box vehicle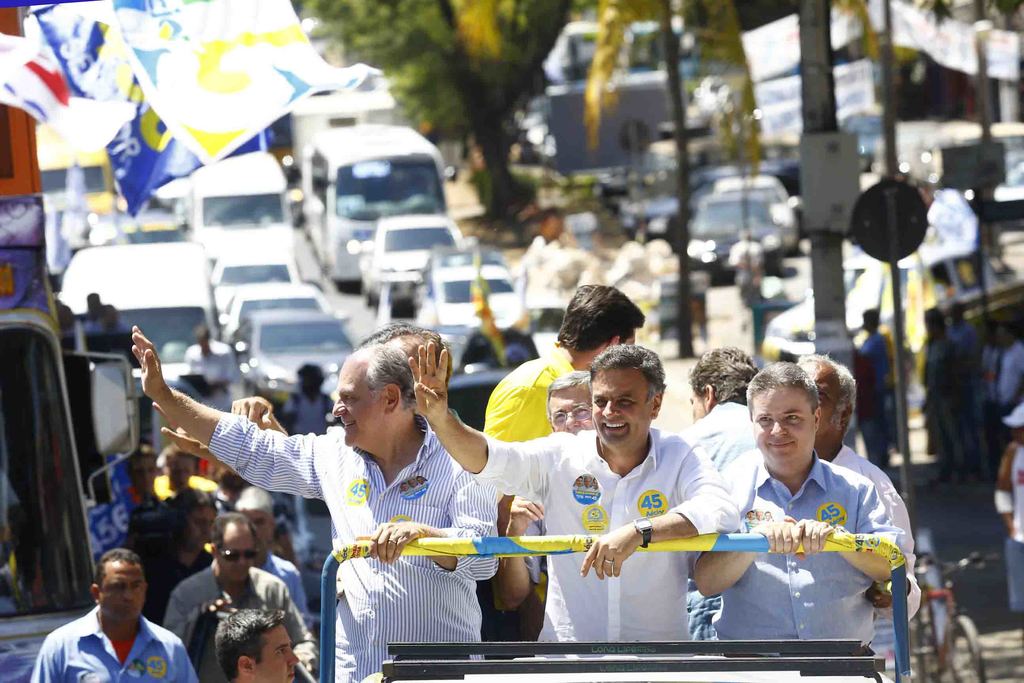
pyautogui.locateOnScreen(758, 245, 1023, 368)
